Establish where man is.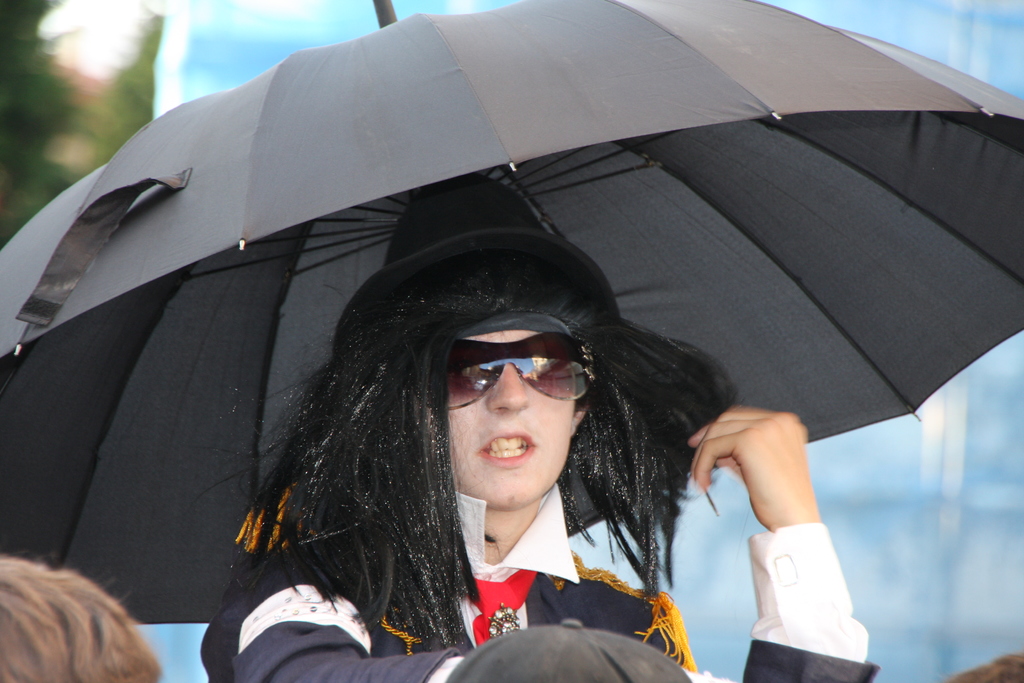
Established at Rect(202, 197, 870, 682).
